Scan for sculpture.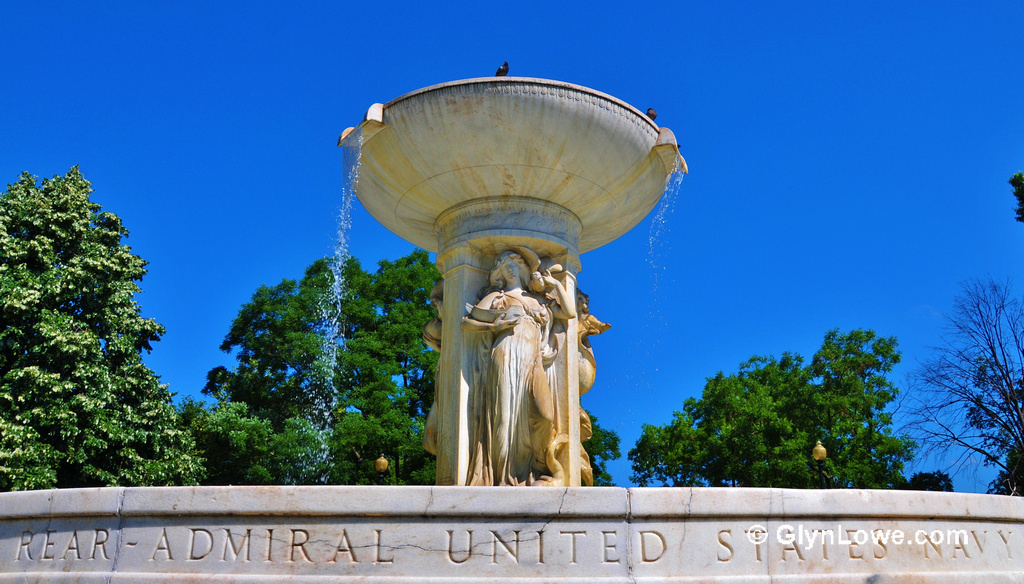
Scan result: [353, 71, 645, 494].
